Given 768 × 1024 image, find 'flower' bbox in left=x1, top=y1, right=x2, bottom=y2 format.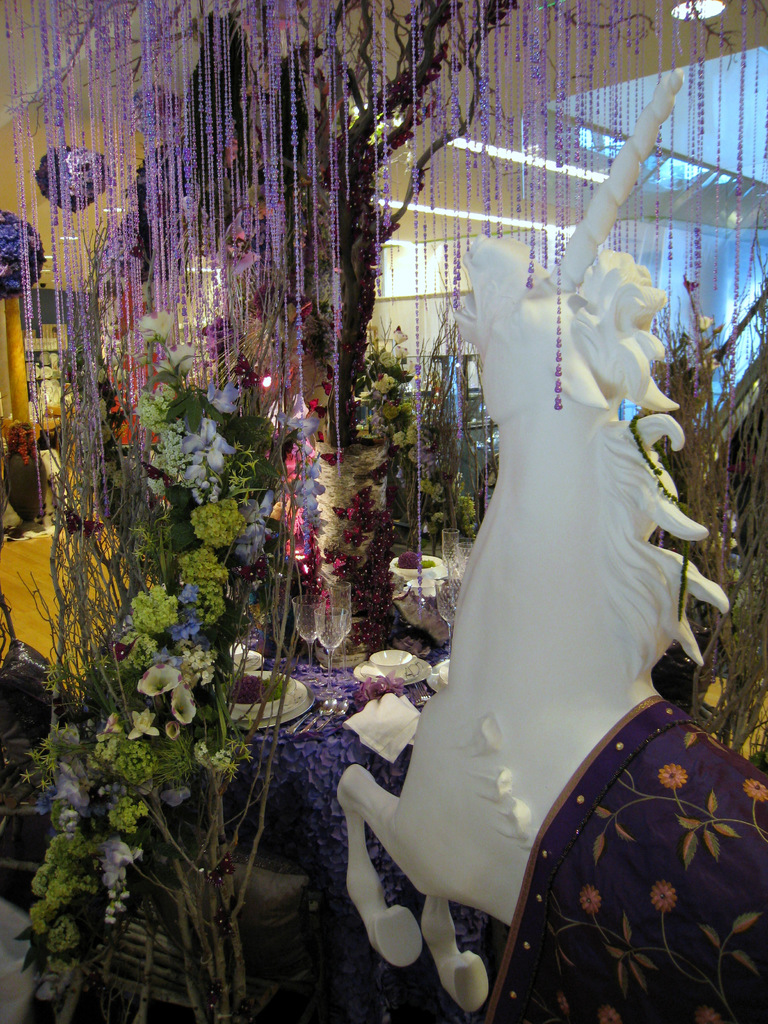
left=179, top=580, right=202, bottom=607.
